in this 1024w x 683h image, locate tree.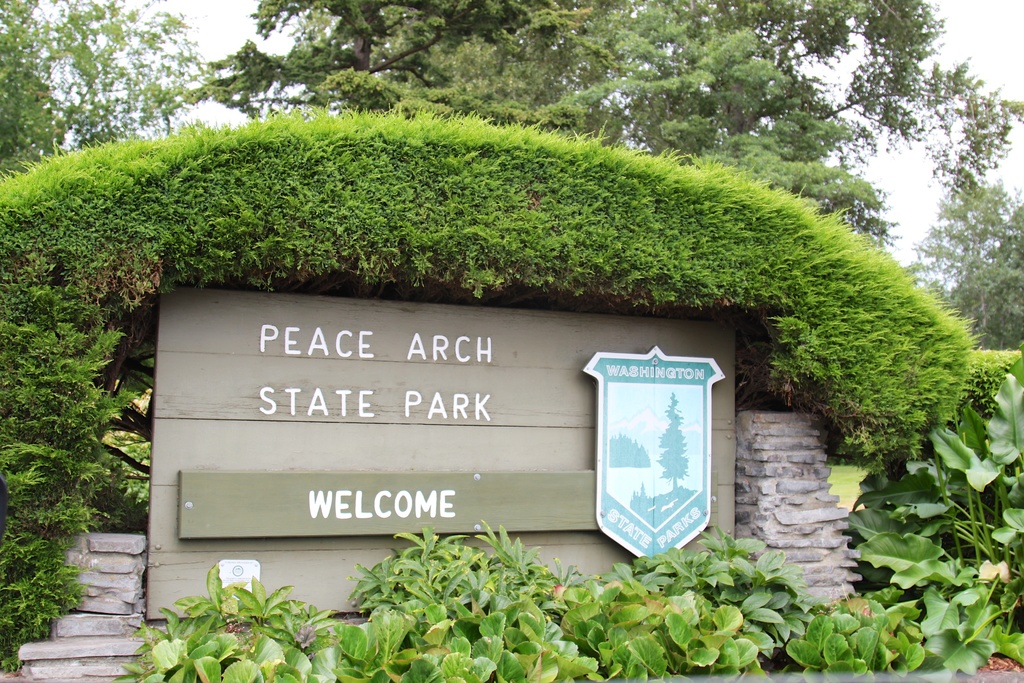
Bounding box: x1=194, y1=0, x2=1023, y2=243.
